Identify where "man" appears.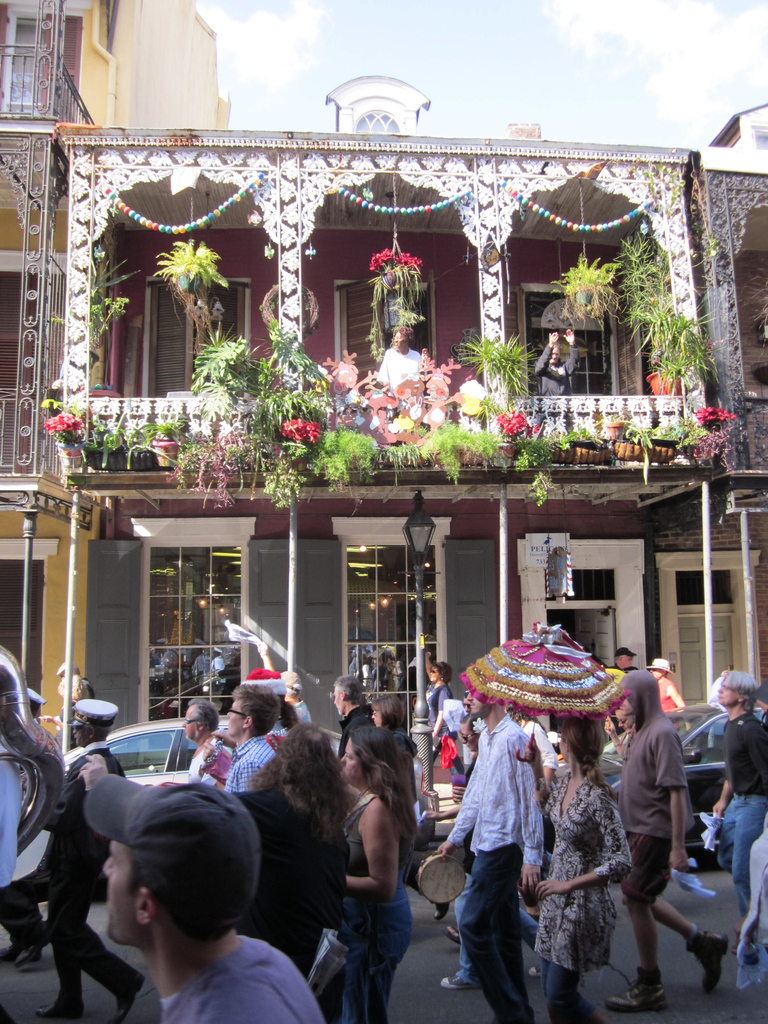
Appears at bbox=(181, 698, 232, 793).
